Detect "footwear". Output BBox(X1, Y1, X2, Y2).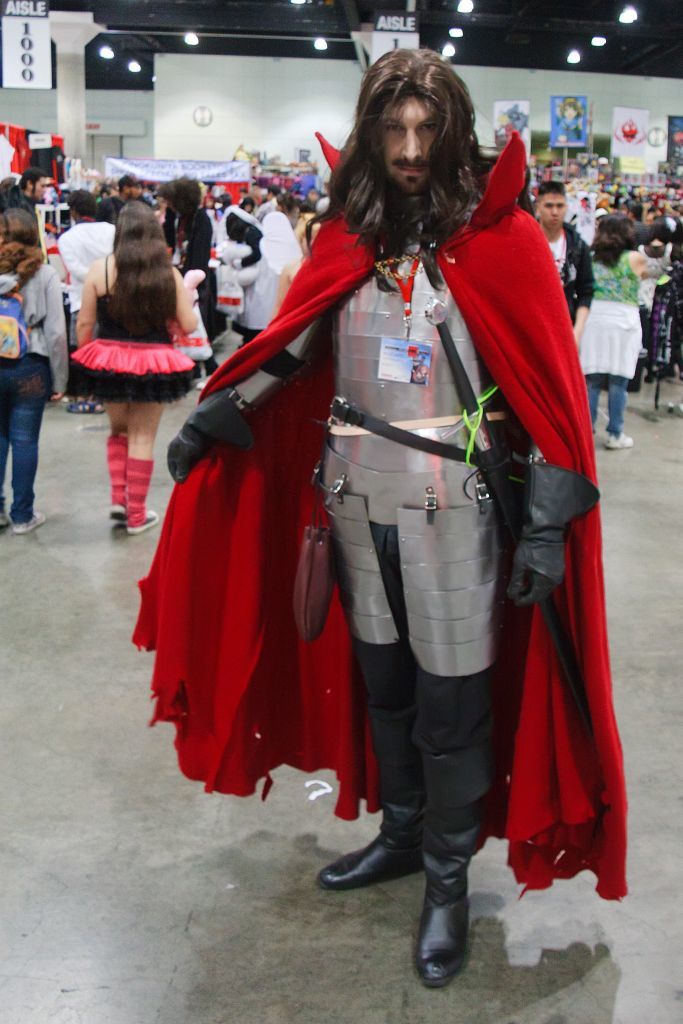
BBox(109, 508, 127, 536).
